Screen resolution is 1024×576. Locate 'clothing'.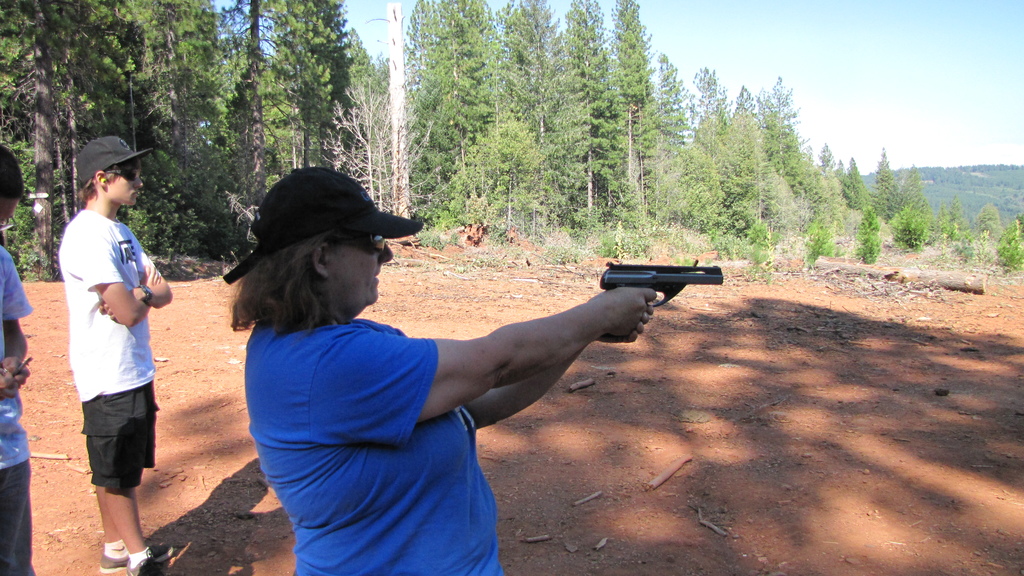
l=245, t=316, r=504, b=575.
